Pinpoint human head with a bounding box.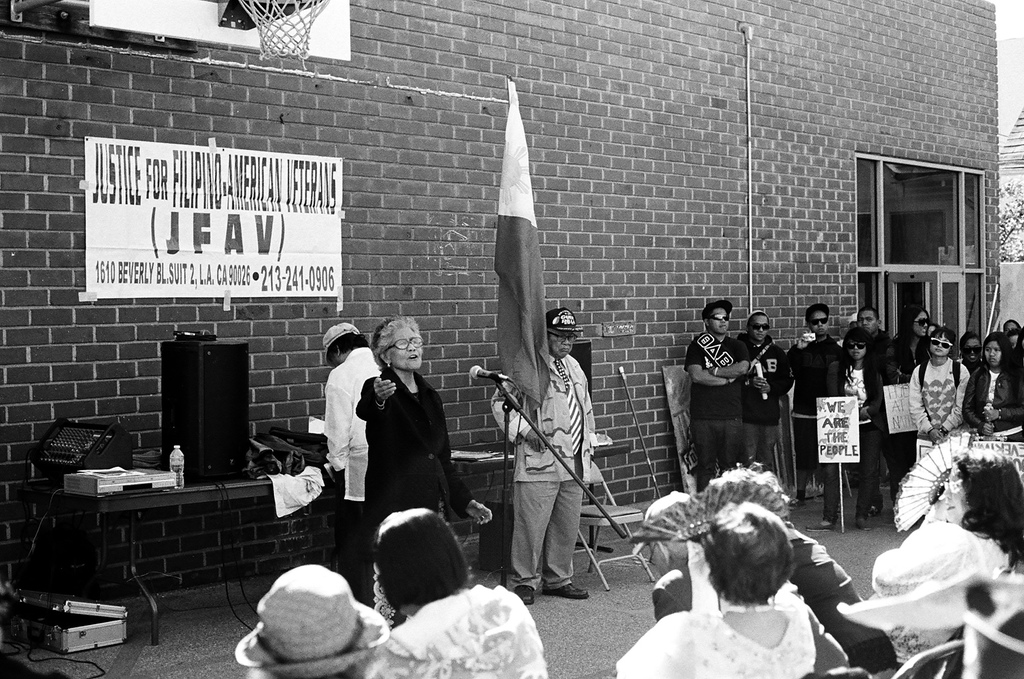
pyautogui.locateOnScreen(856, 310, 882, 334).
